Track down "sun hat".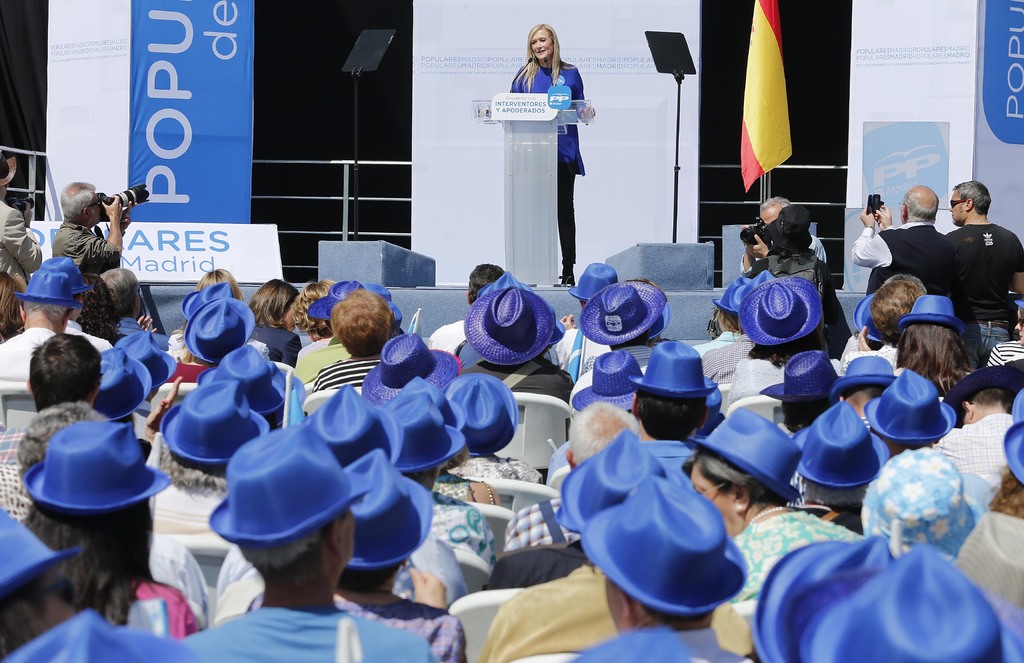
Tracked to <region>856, 444, 989, 569</region>.
